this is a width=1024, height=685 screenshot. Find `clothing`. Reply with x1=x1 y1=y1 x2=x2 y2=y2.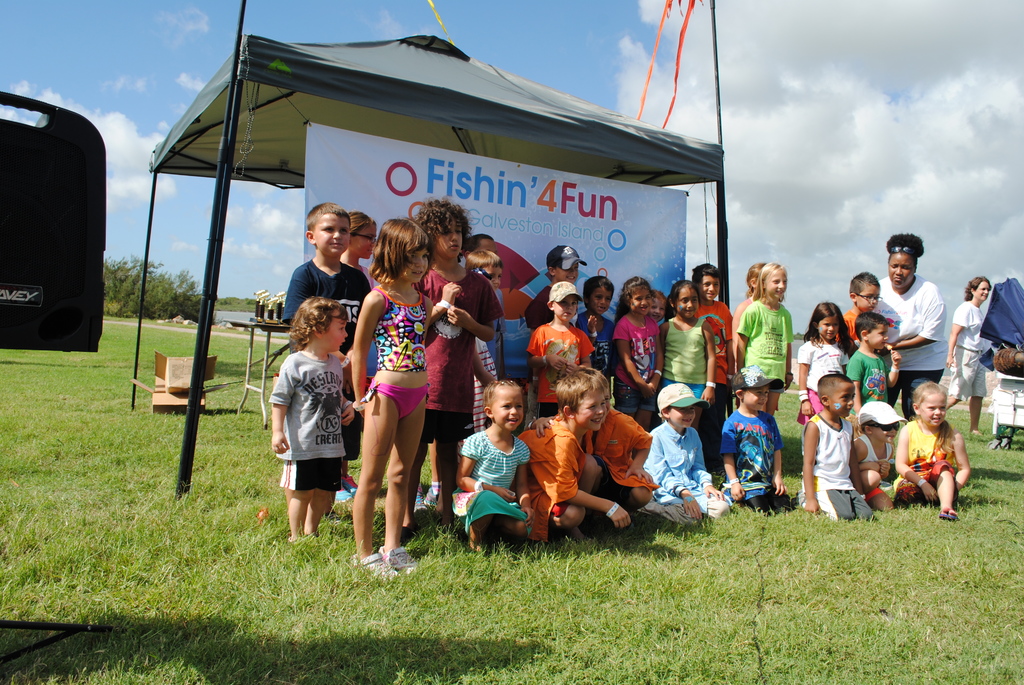
x1=874 y1=272 x2=948 y2=417.
